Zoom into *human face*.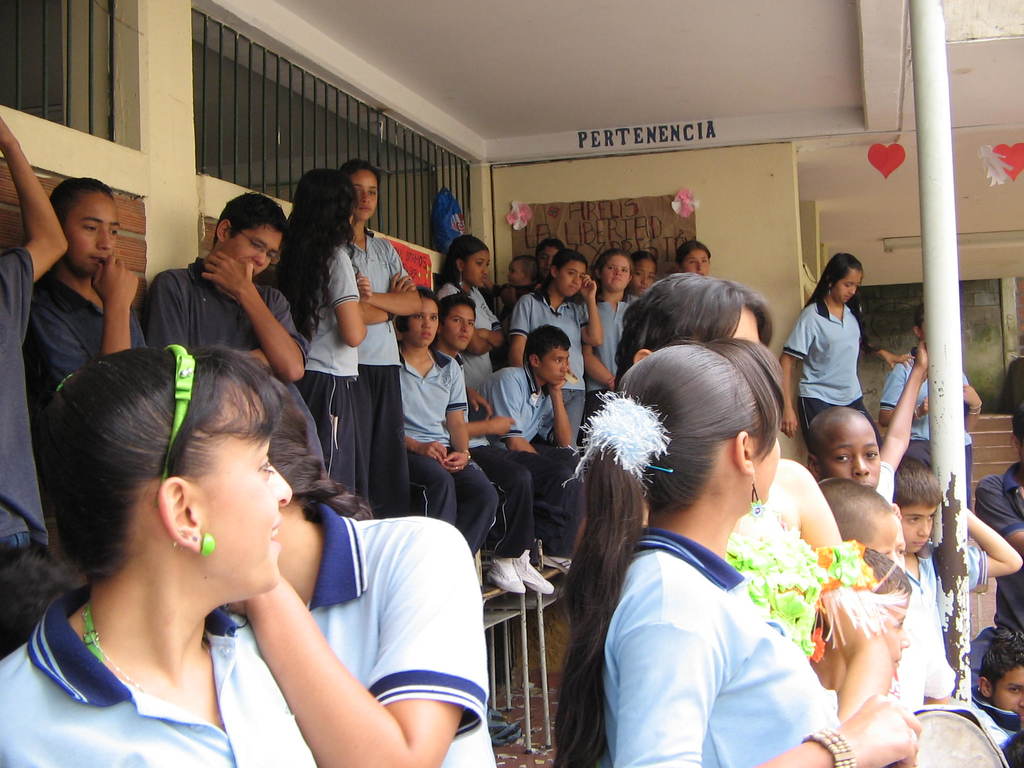
Zoom target: l=223, t=227, r=279, b=276.
